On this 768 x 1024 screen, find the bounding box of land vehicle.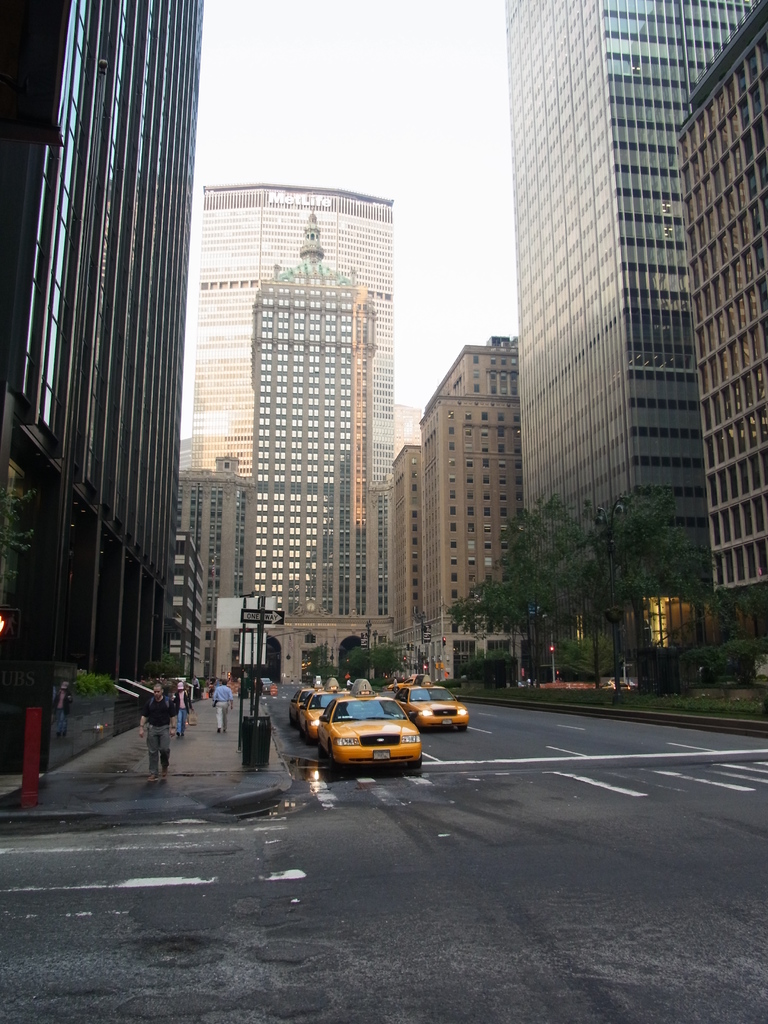
Bounding box: box=[387, 675, 417, 694].
